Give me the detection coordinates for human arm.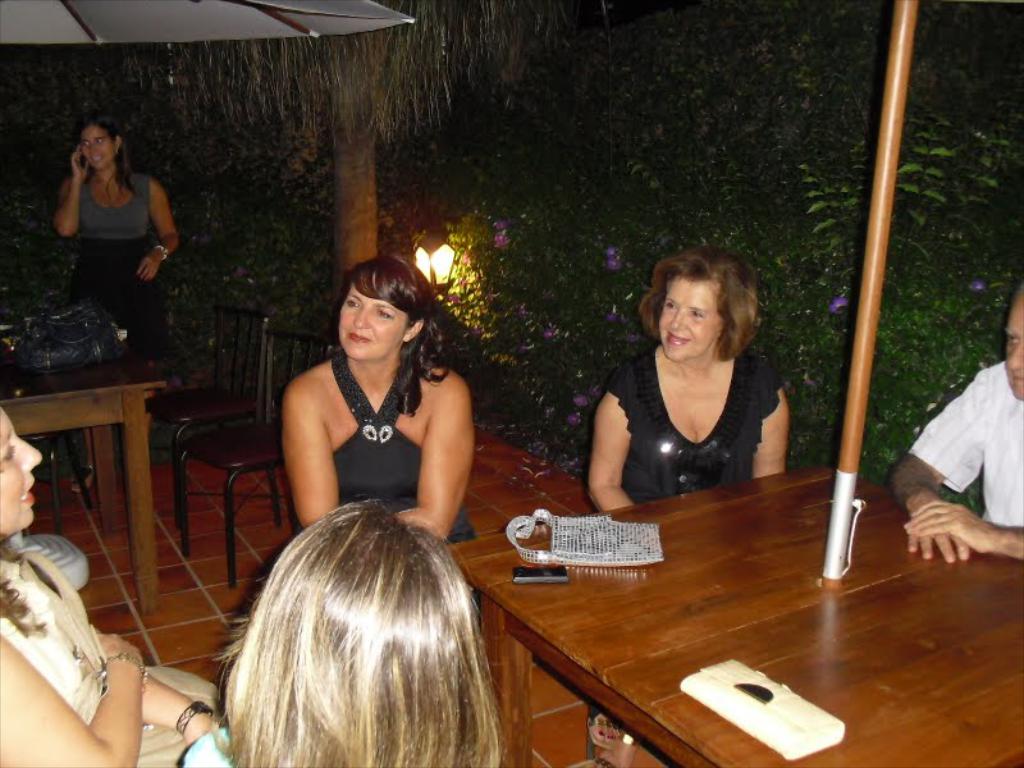
<box>375,365,474,547</box>.
